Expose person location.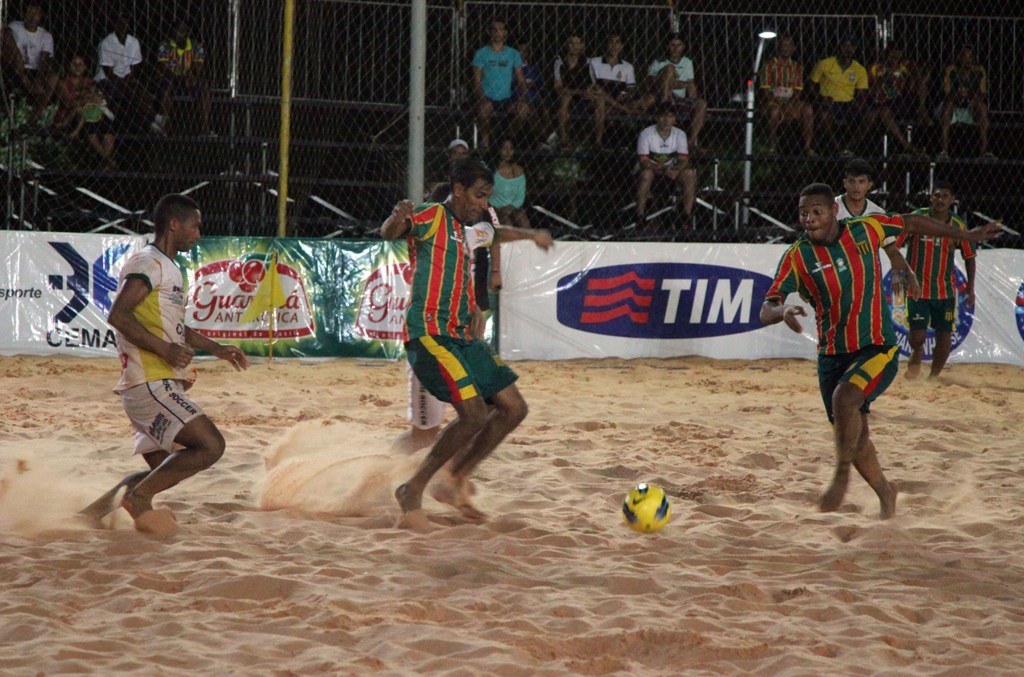
Exposed at <box>488,139,539,225</box>.
